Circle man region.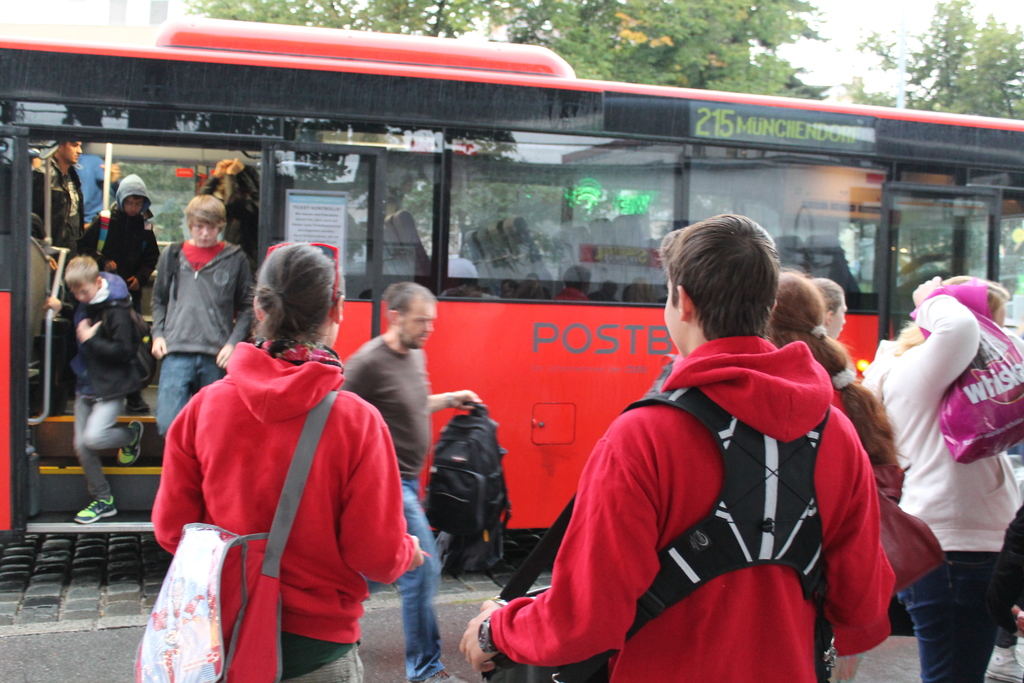
Region: [left=31, top=141, right=88, bottom=420].
